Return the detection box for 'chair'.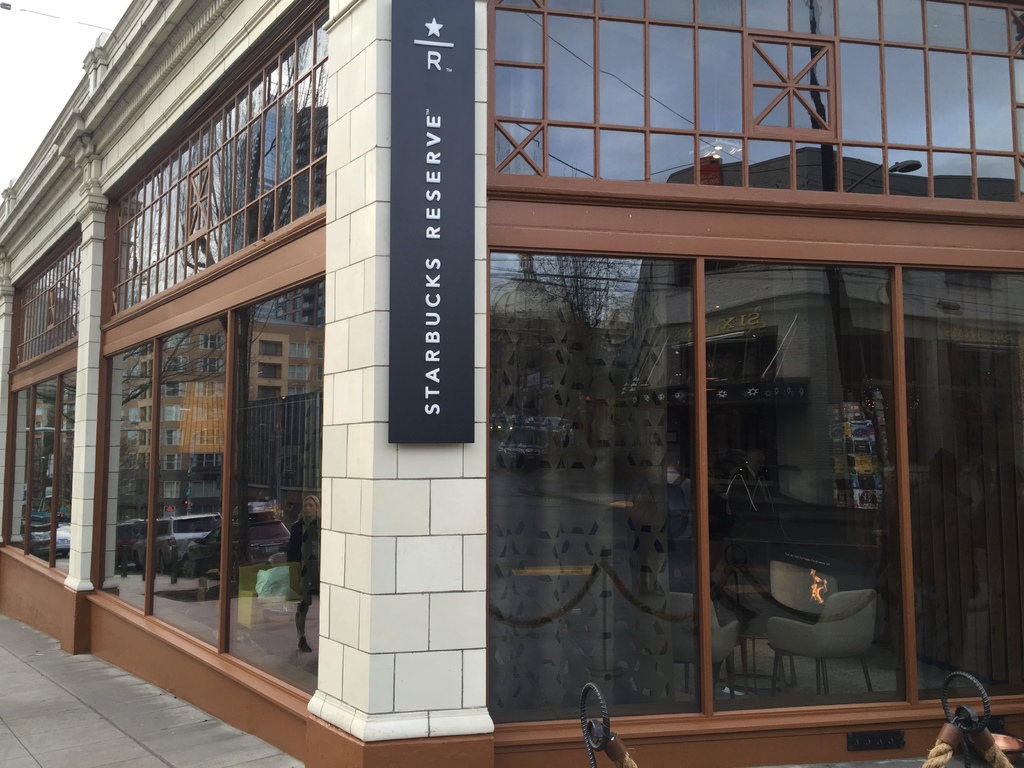
(767, 592, 889, 699).
